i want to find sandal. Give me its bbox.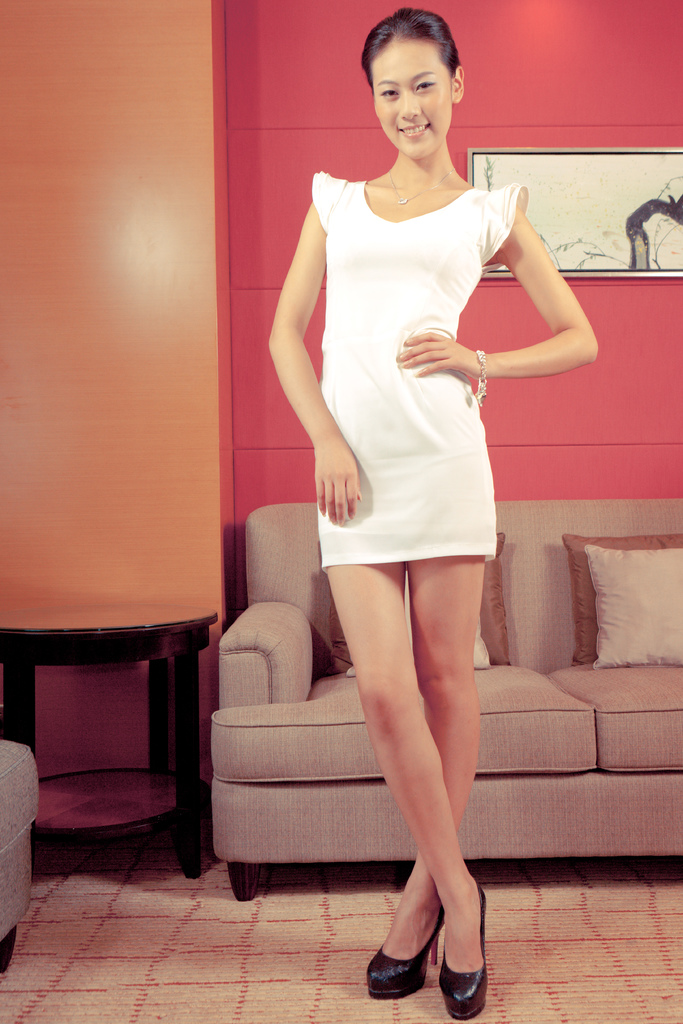
bbox(442, 897, 486, 1018).
